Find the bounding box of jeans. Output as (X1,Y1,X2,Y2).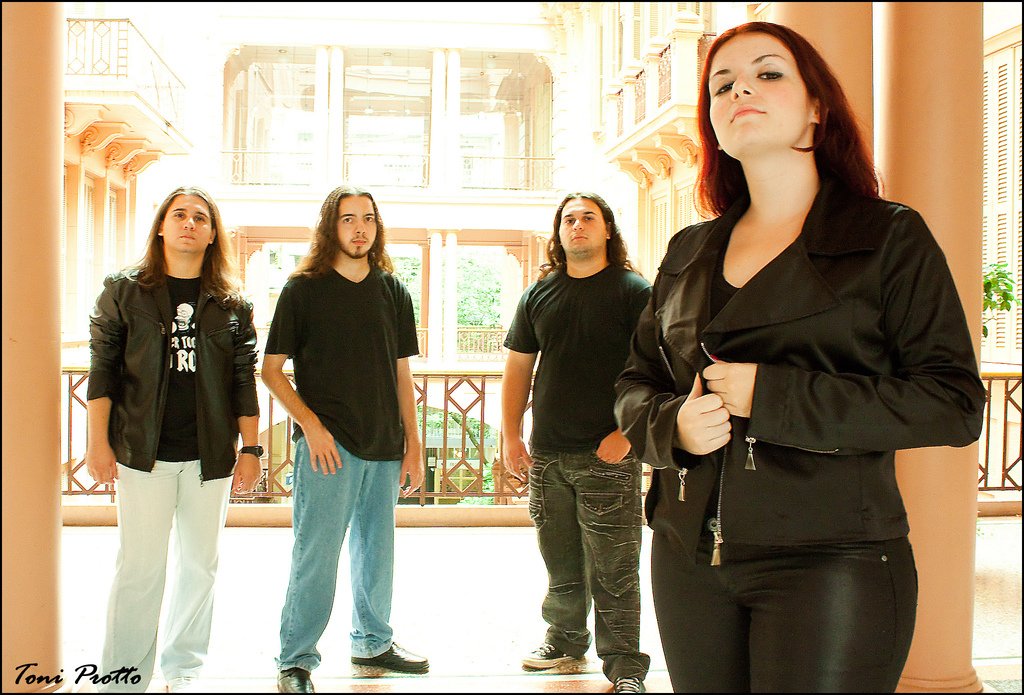
(267,421,410,670).
